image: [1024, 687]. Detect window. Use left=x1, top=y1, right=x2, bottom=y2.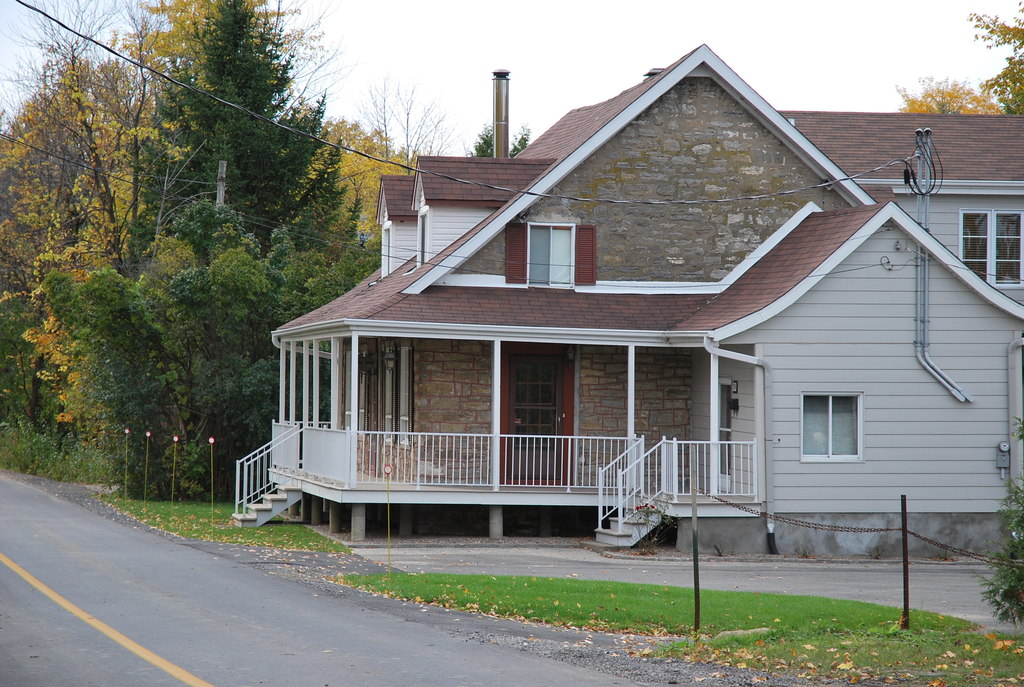
left=960, top=209, right=1023, bottom=285.
